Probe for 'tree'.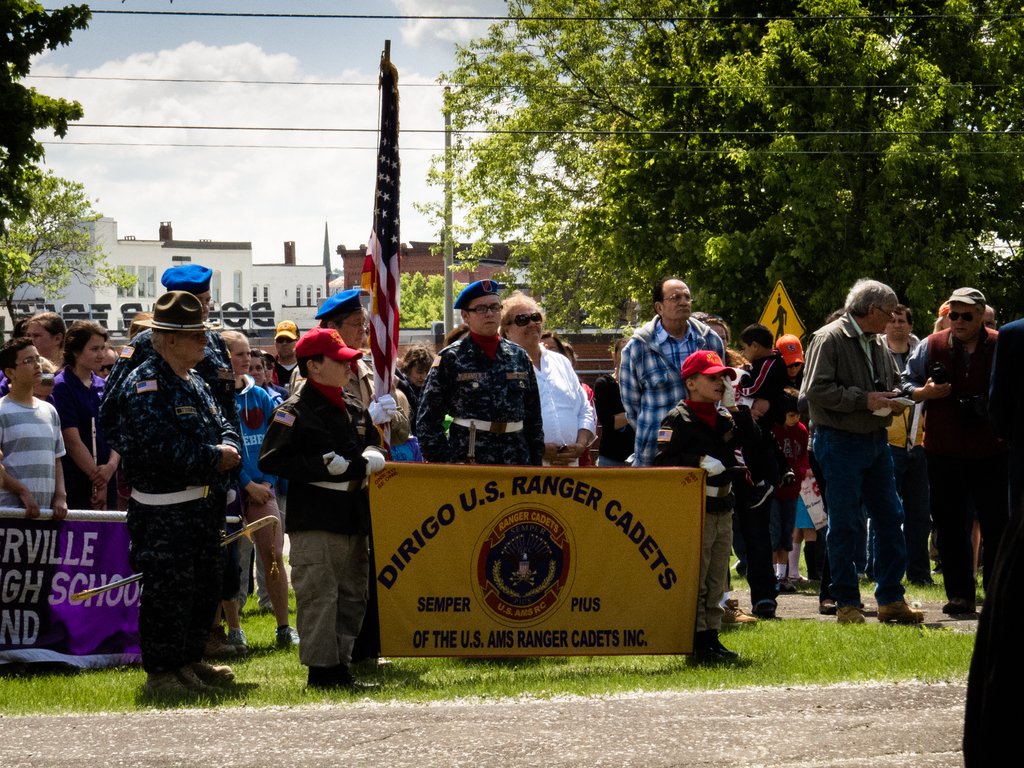
Probe result: x1=0, y1=0, x2=93, y2=214.
